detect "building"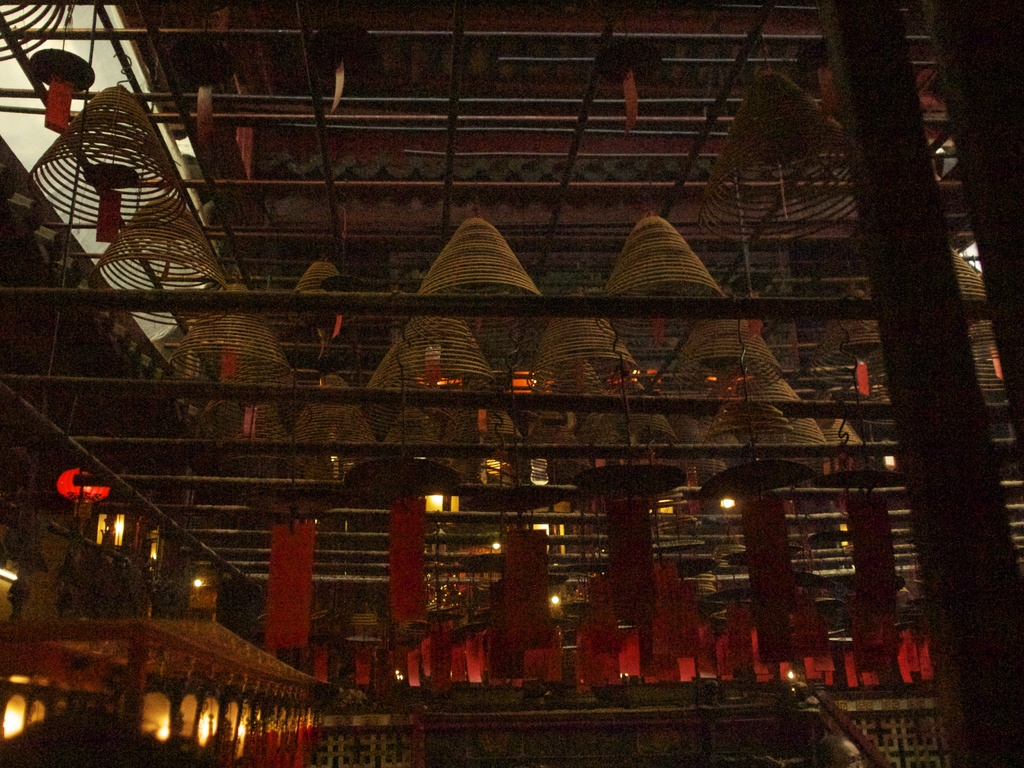
[0,0,1023,767]
